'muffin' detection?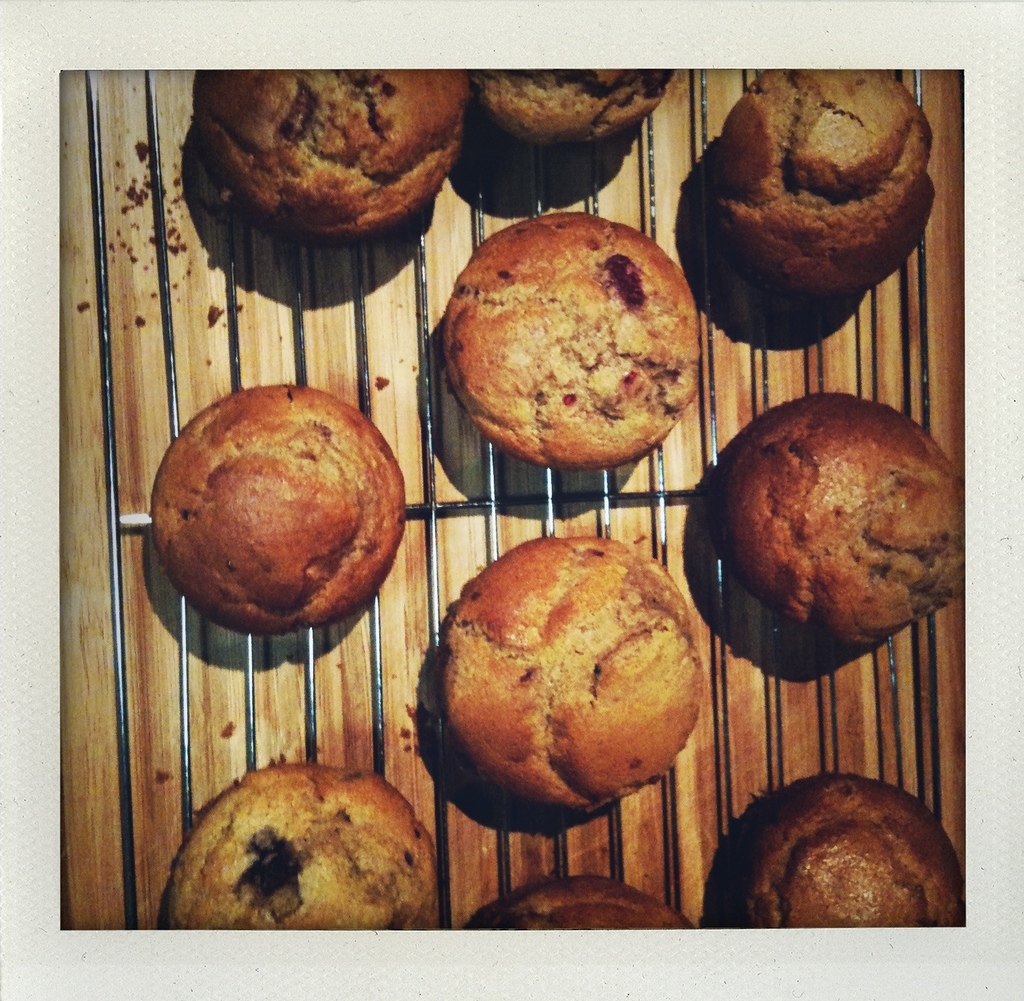
locate(152, 380, 403, 641)
